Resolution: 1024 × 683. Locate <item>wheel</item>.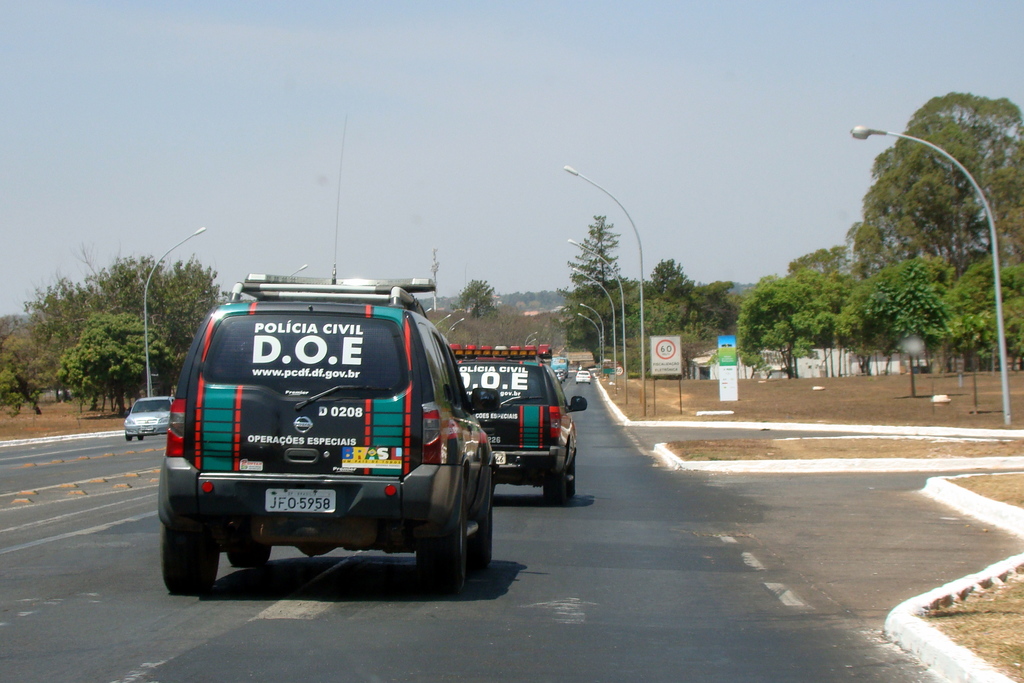
<box>227,545,272,563</box>.
